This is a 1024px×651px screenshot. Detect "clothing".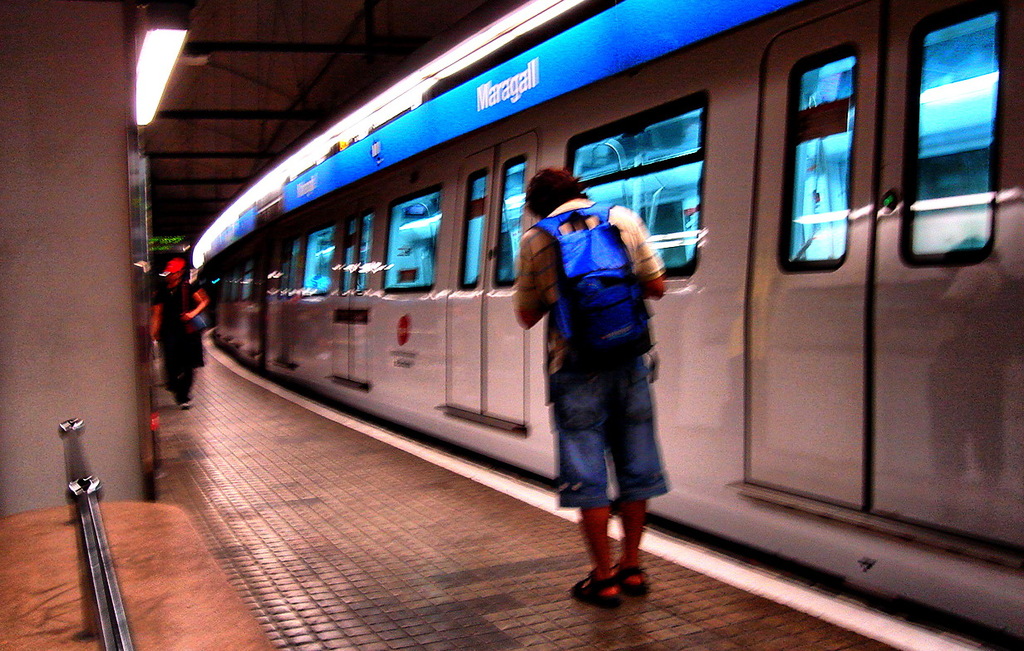
box(516, 199, 659, 532).
